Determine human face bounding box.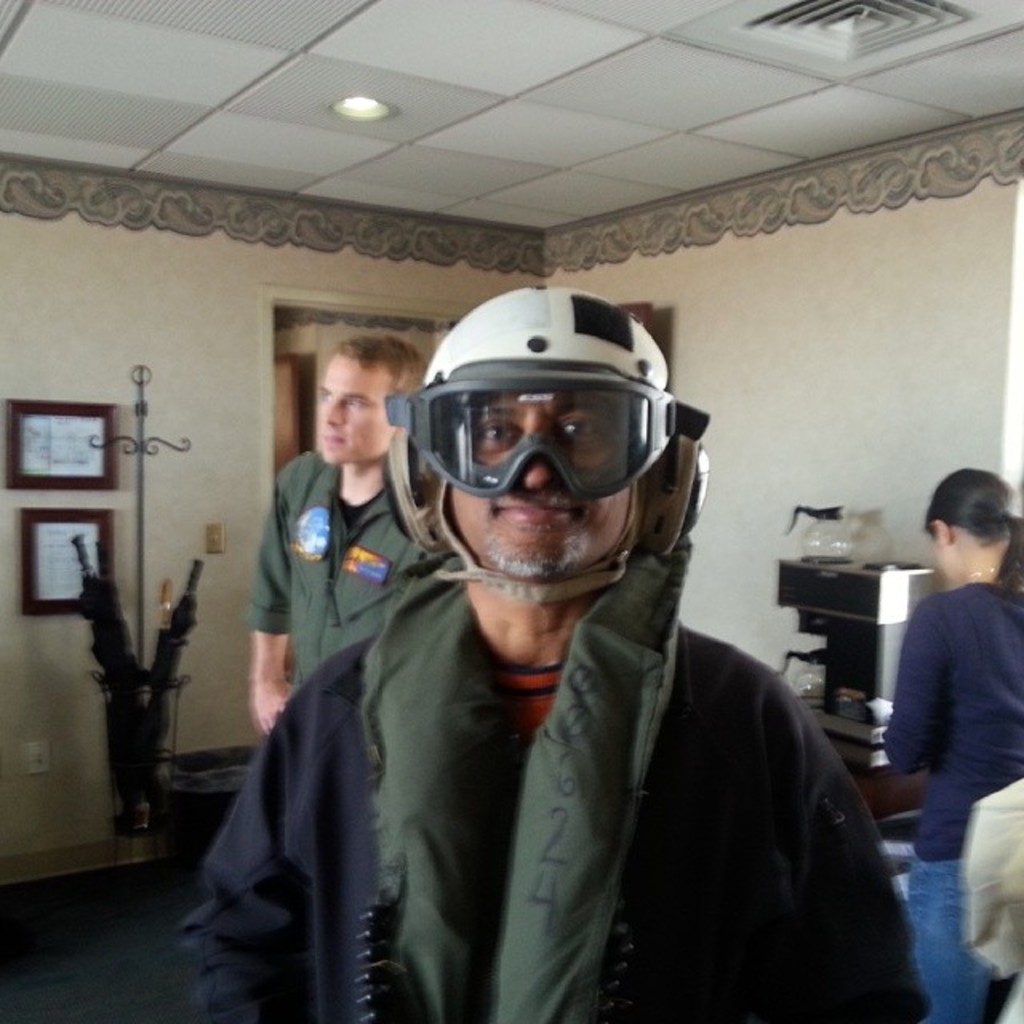
Determined: (917,523,947,571).
